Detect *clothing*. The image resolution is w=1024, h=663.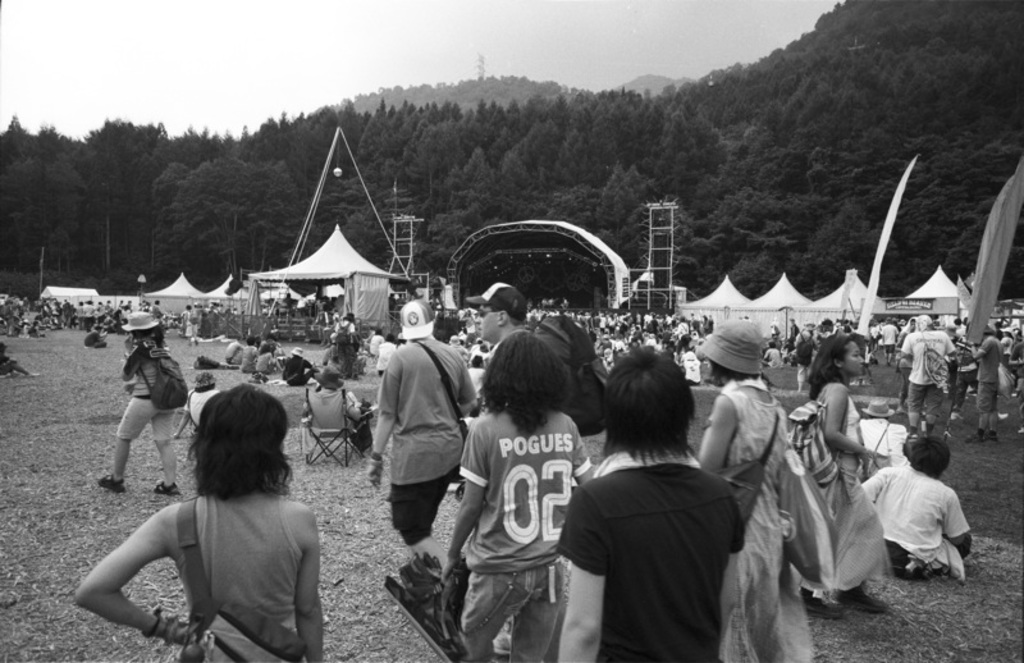
pyautogui.locateOnScreen(115, 338, 174, 442).
